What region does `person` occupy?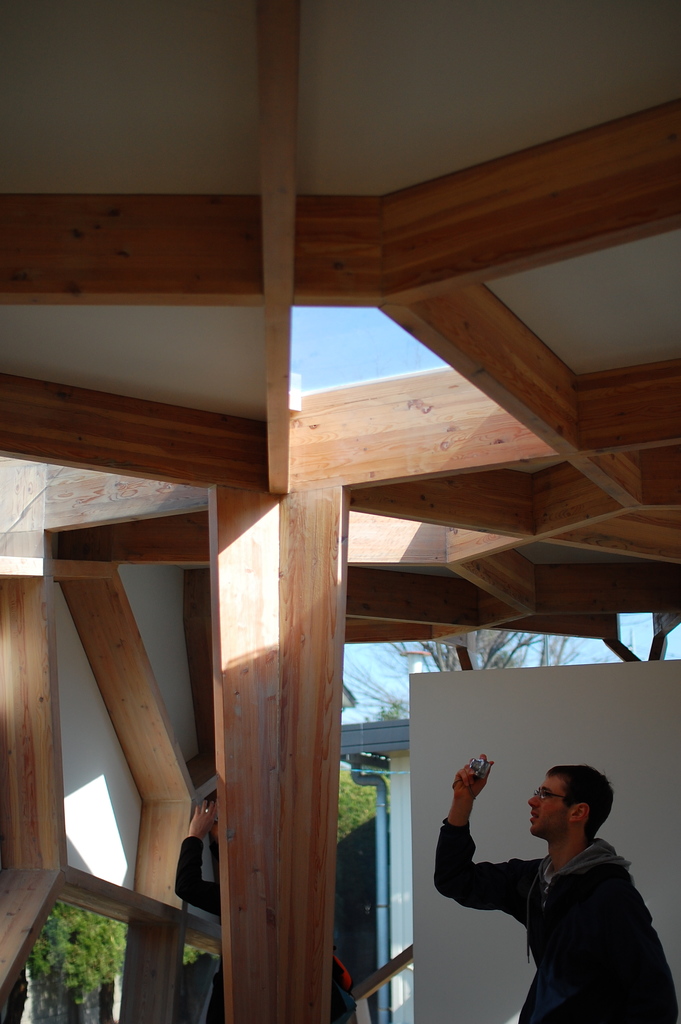
441,755,664,1014.
